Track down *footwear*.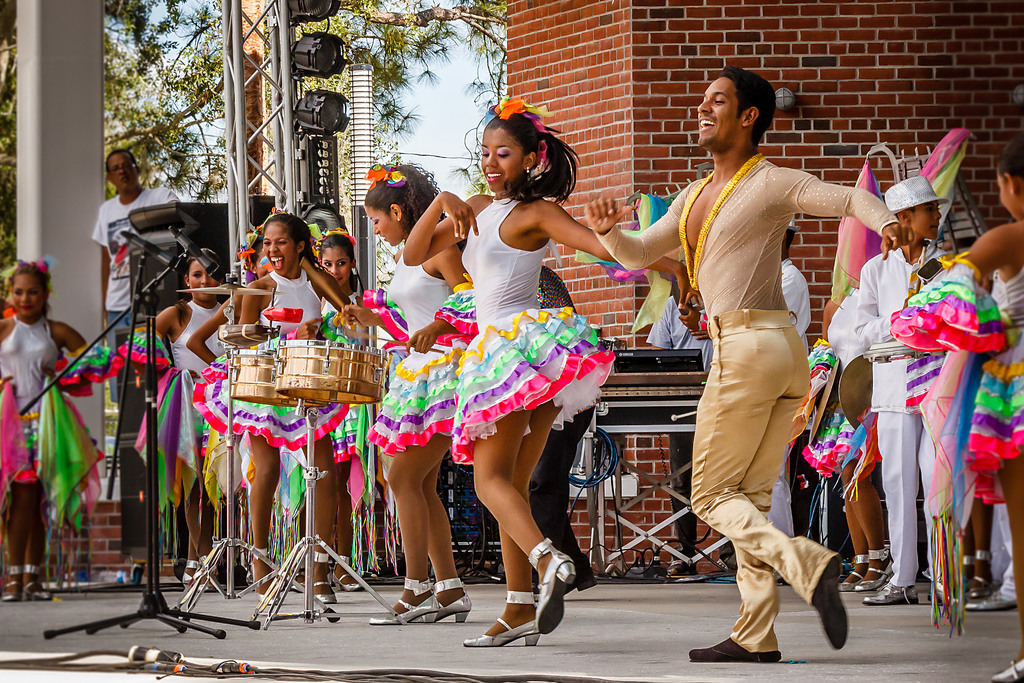
Tracked to rect(943, 556, 973, 598).
